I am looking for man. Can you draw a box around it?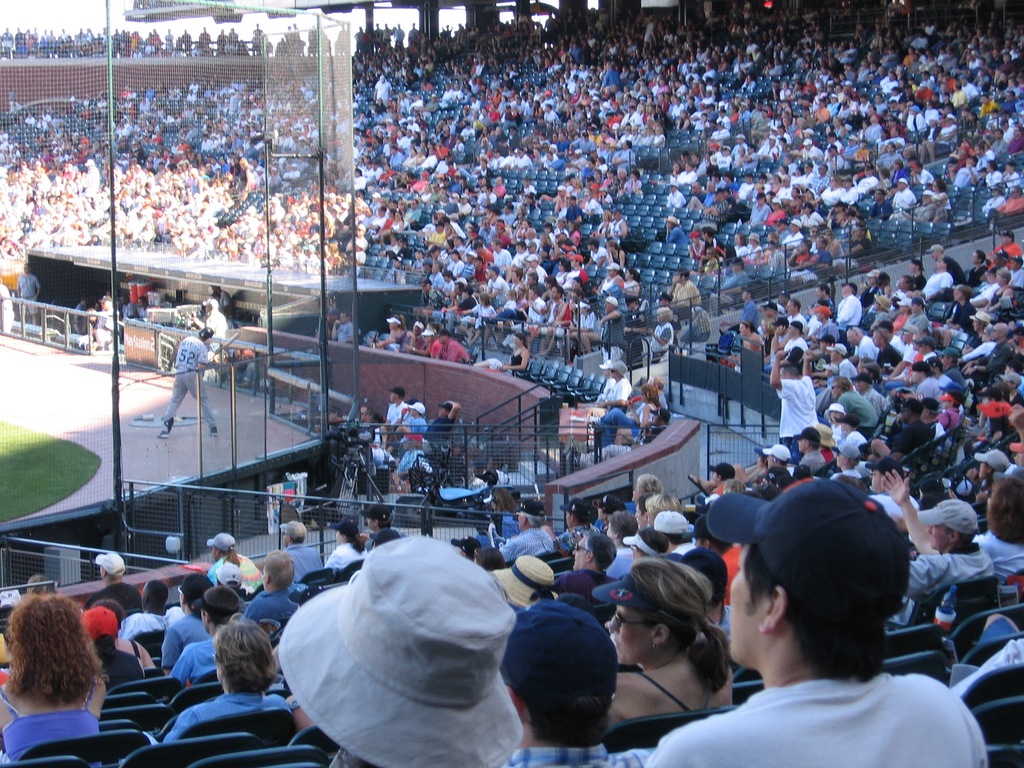
Sure, the bounding box is 369,412,385,435.
